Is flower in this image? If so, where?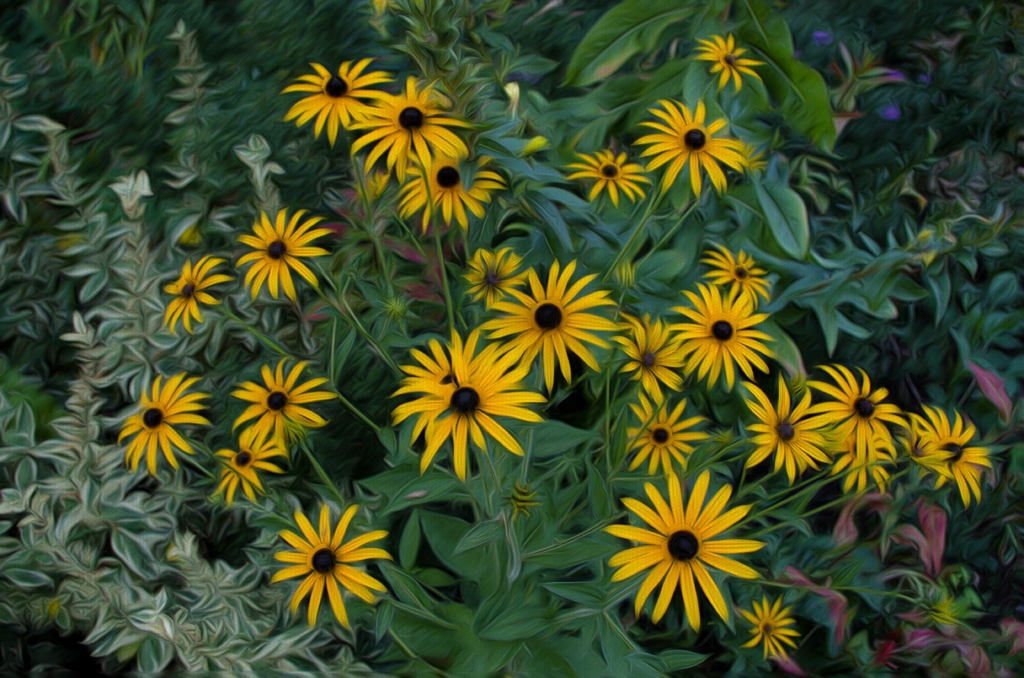
Yes, at box=[383, 321, 529, 444].
